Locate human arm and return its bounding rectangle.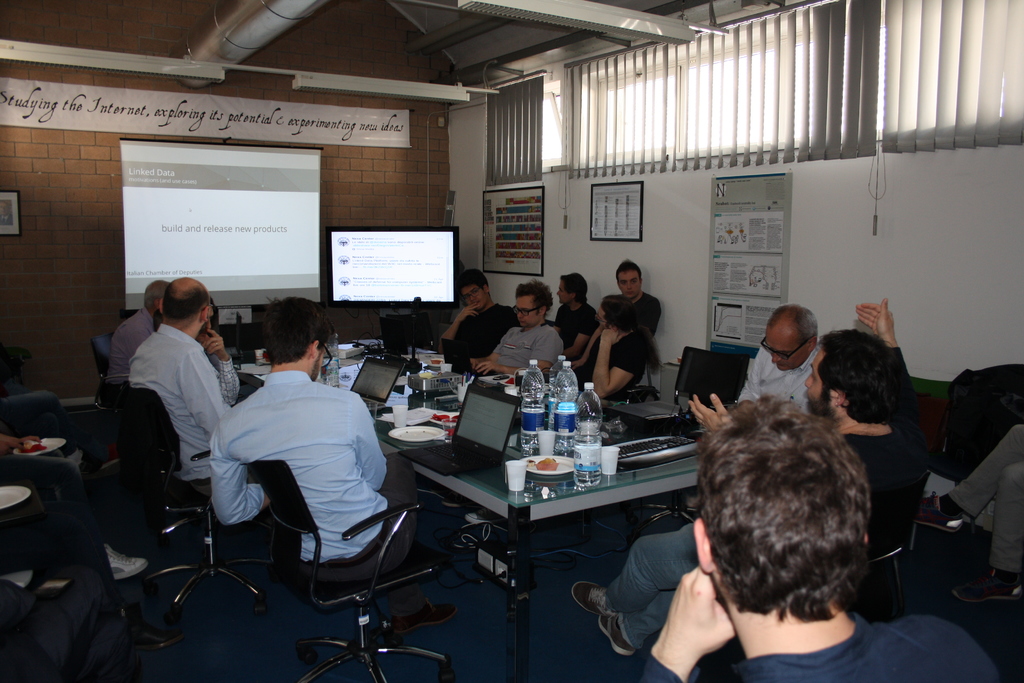
Rect(207, 427, 269, 529).
